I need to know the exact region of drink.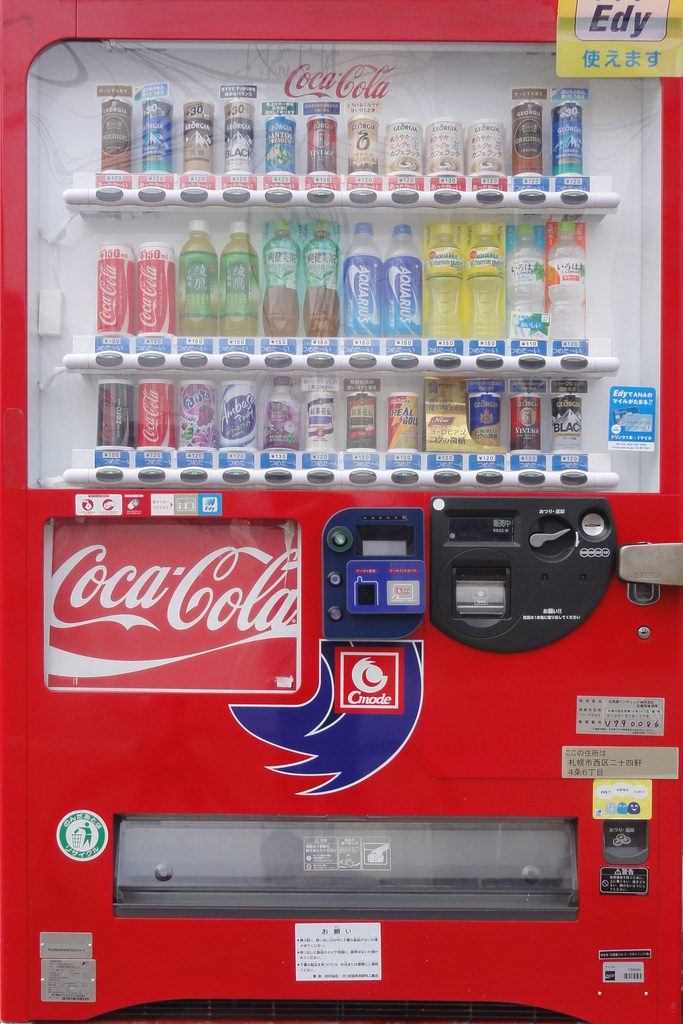
Region: {"left": 300, "top": 223, "right": 341, "bottom": 339}.
